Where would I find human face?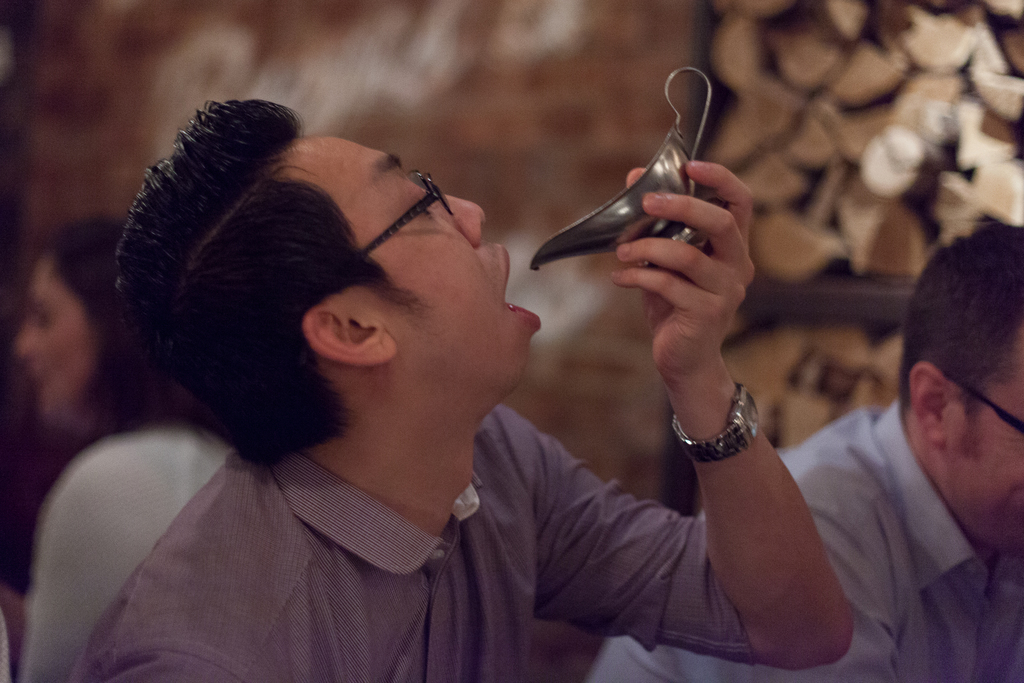
At [x1=20, y1=259, x2=117, y2=431].
